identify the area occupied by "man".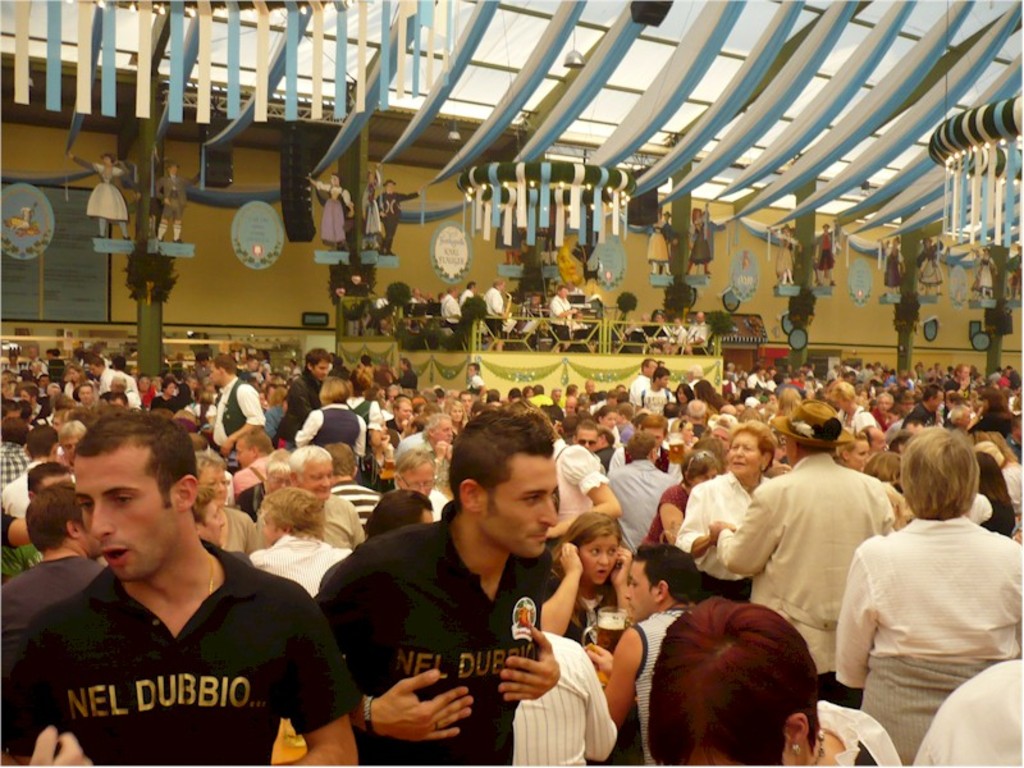
Area: [567, 383, 581, 397].
